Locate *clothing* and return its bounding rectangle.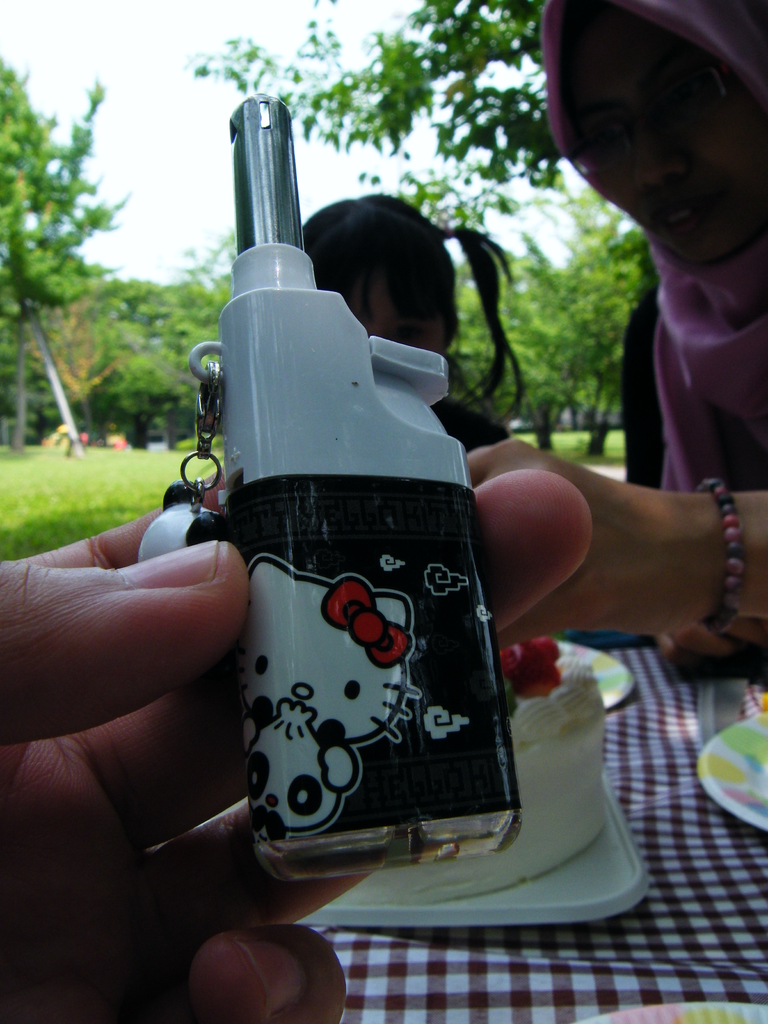
crop(548, 0, 767, 492).
